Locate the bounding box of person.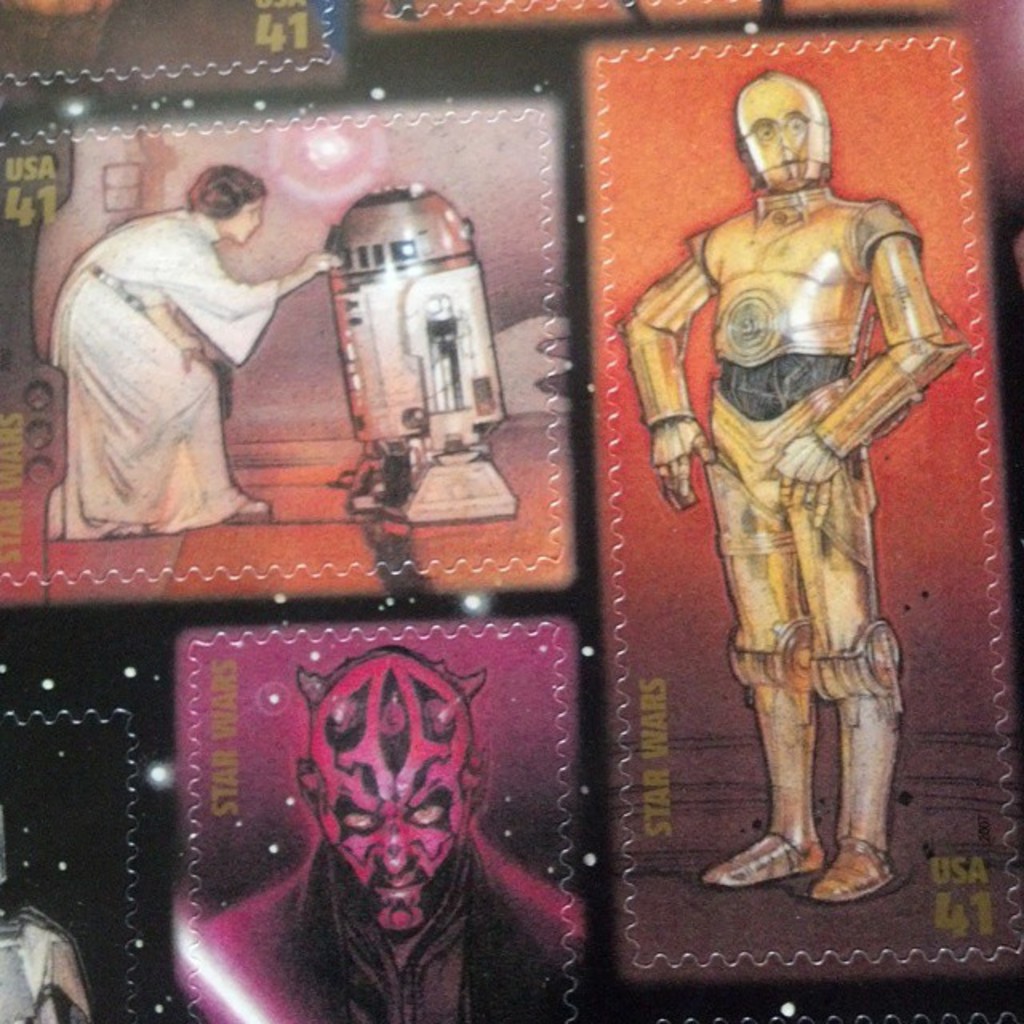
Bounding box: Rect(35, 157, 352, 552).
